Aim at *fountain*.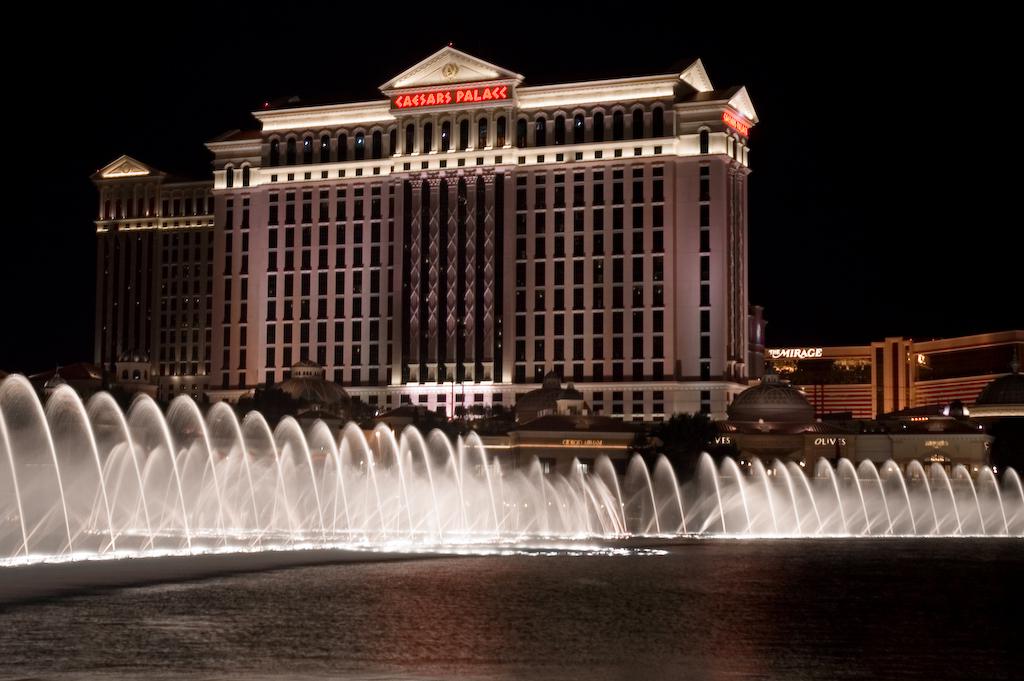
Aimed at [0,372,994,570].
